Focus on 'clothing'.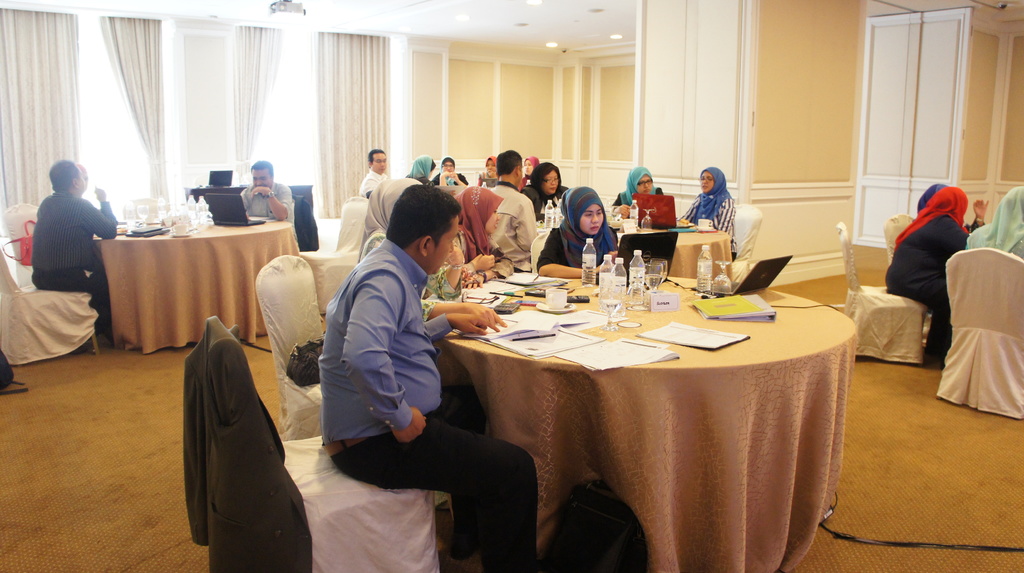
Focused at 535:224:620:266.
